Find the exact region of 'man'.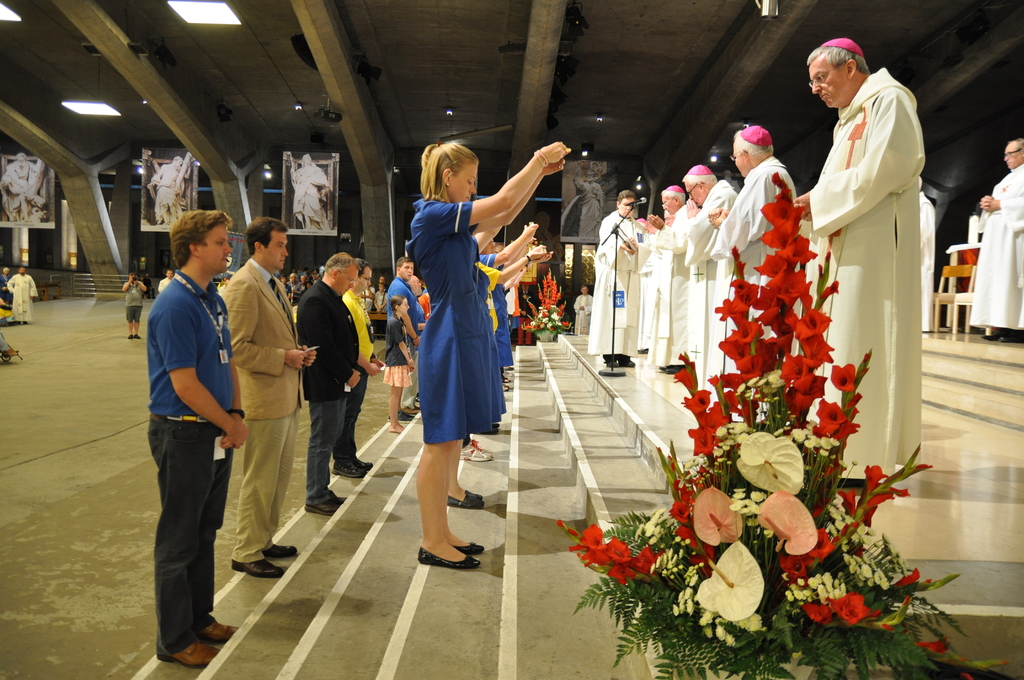
Exact region: left=708, top=125, right=795, bottom=422.
